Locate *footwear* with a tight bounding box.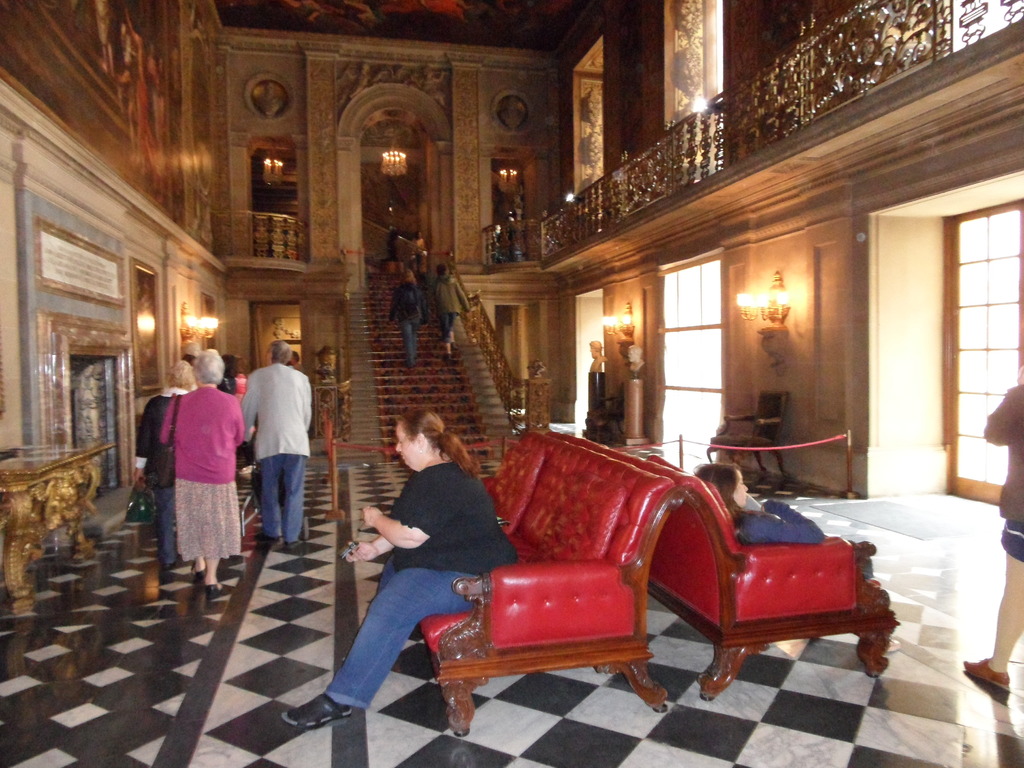
959:654:1012:684.
